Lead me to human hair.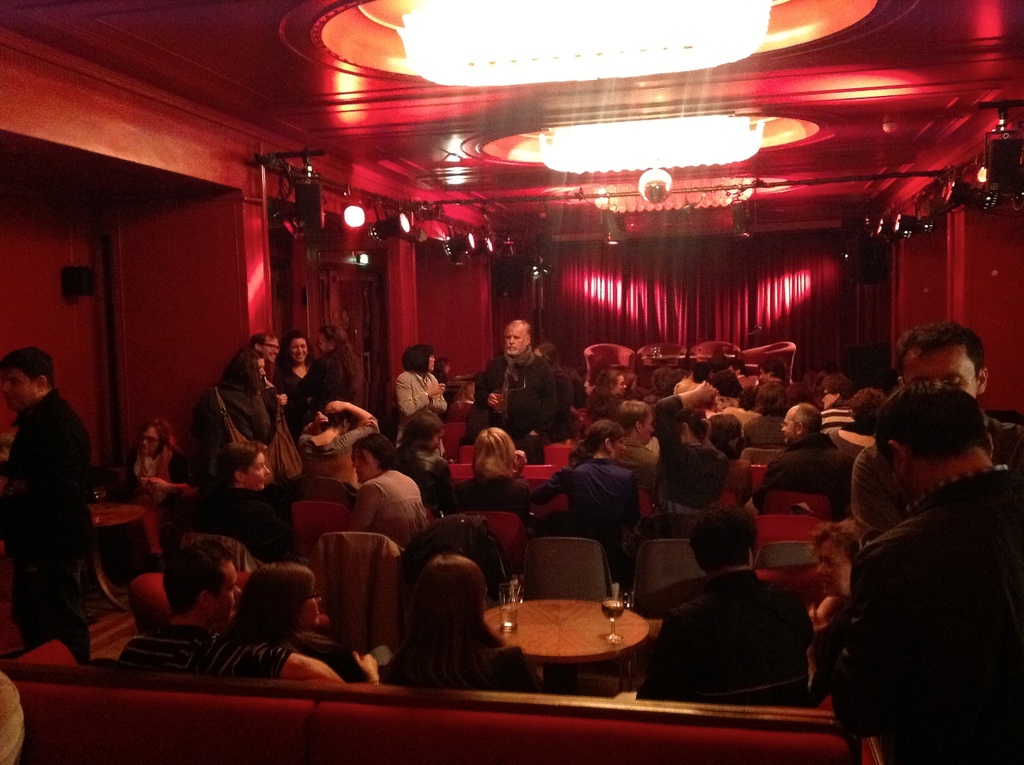
Lead to BBox(677, 378, 701, 398).
